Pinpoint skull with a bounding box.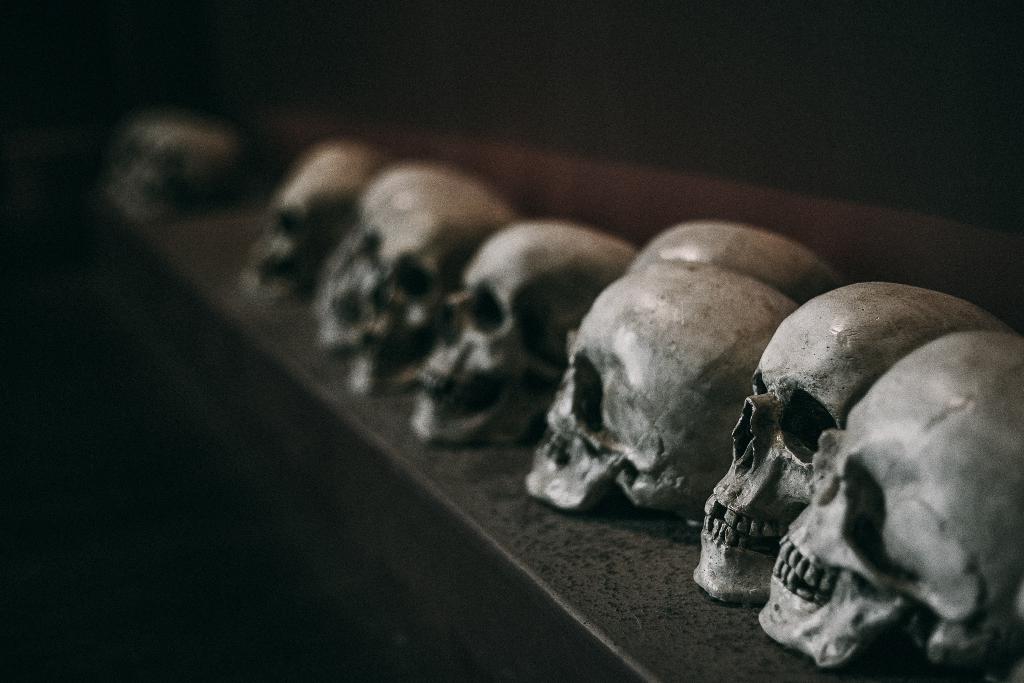
{"x1": 105, "y1": 113, "x2": 239, "y2": 223}.
